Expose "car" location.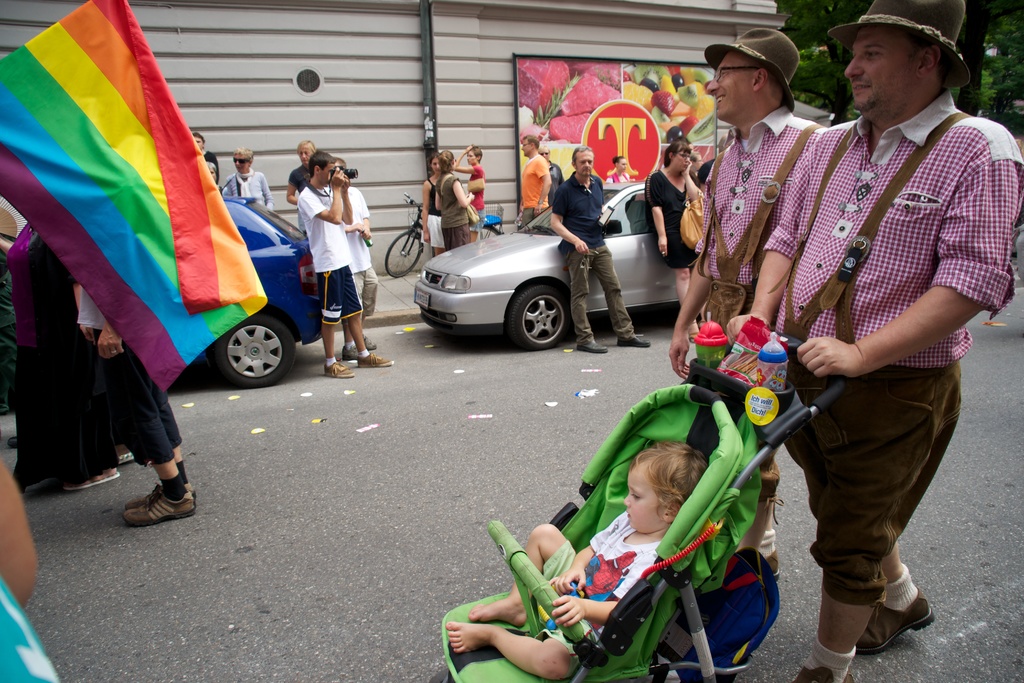
Exposed at 183 189 327 383.
